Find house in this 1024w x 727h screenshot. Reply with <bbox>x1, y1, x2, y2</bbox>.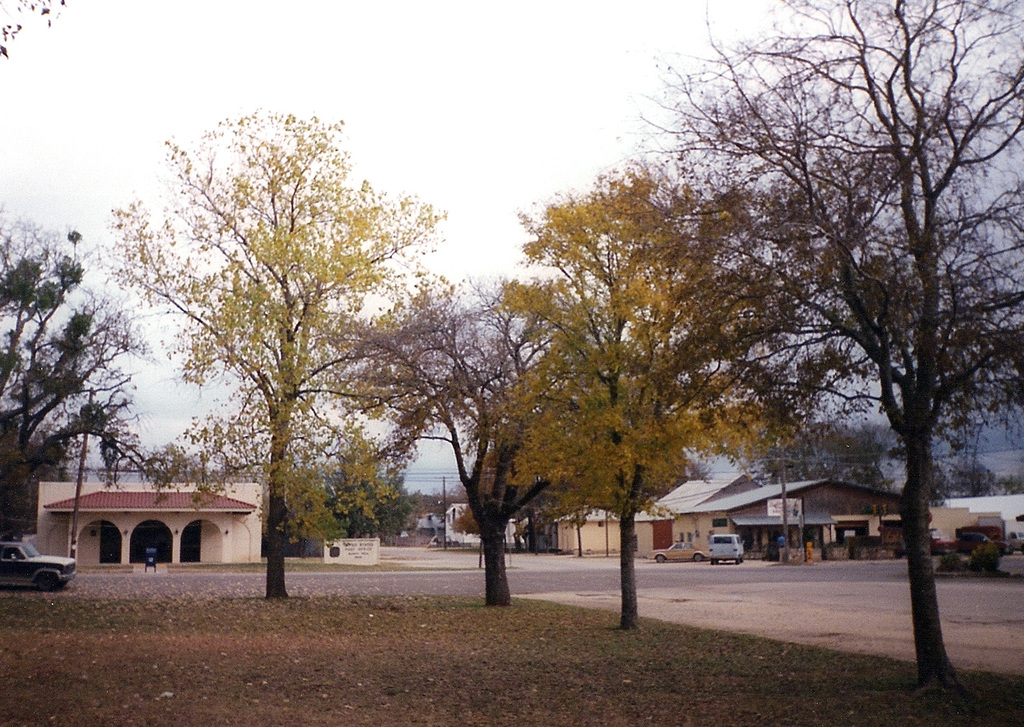
<bbox>440, 500, 531, 550</bbox>.
